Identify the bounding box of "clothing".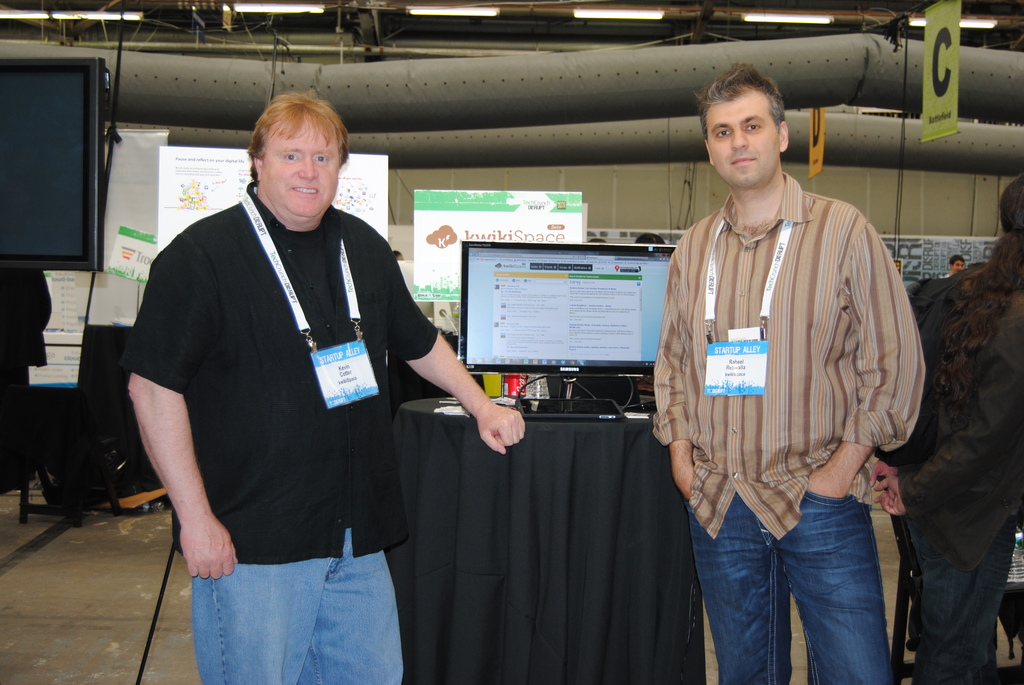
detection(664, 166, 930, 684).
